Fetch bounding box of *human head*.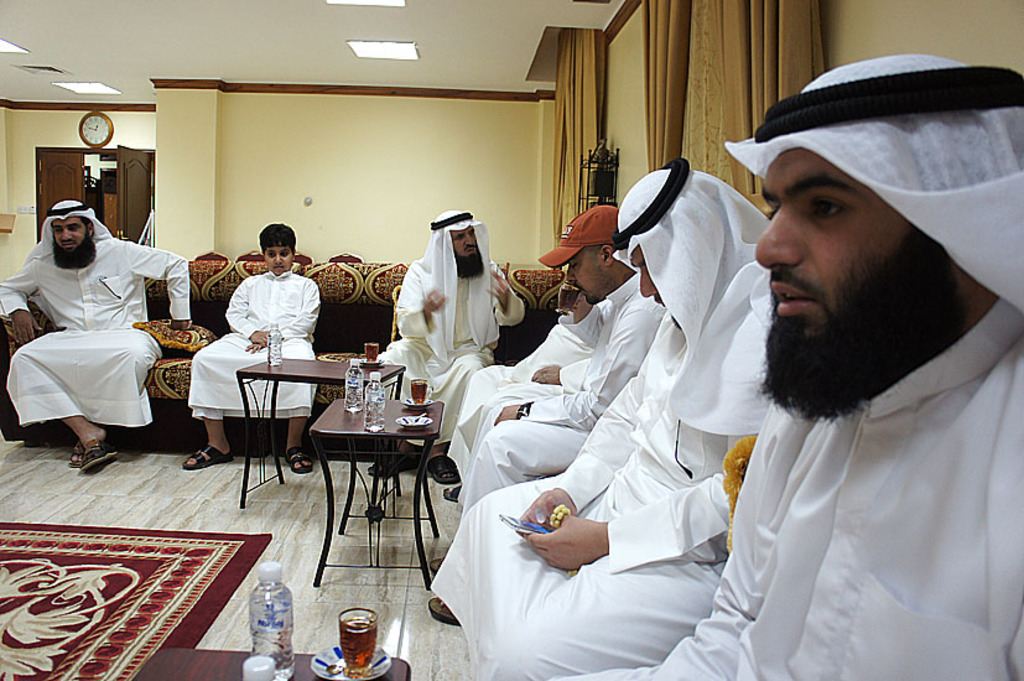
Bbox: left=747, top=53, right=1023, bottom=425.
